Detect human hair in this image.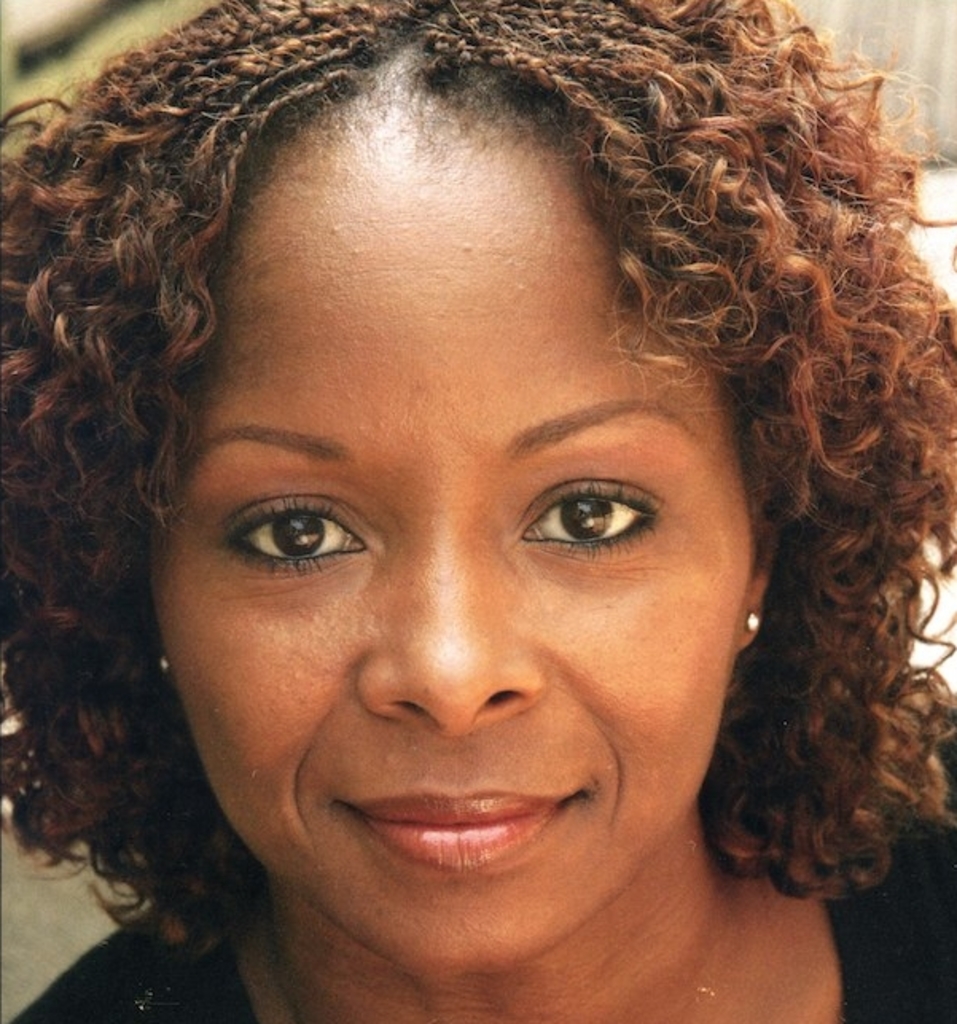
Detection: bbox=[0, 0, 955, 956].
